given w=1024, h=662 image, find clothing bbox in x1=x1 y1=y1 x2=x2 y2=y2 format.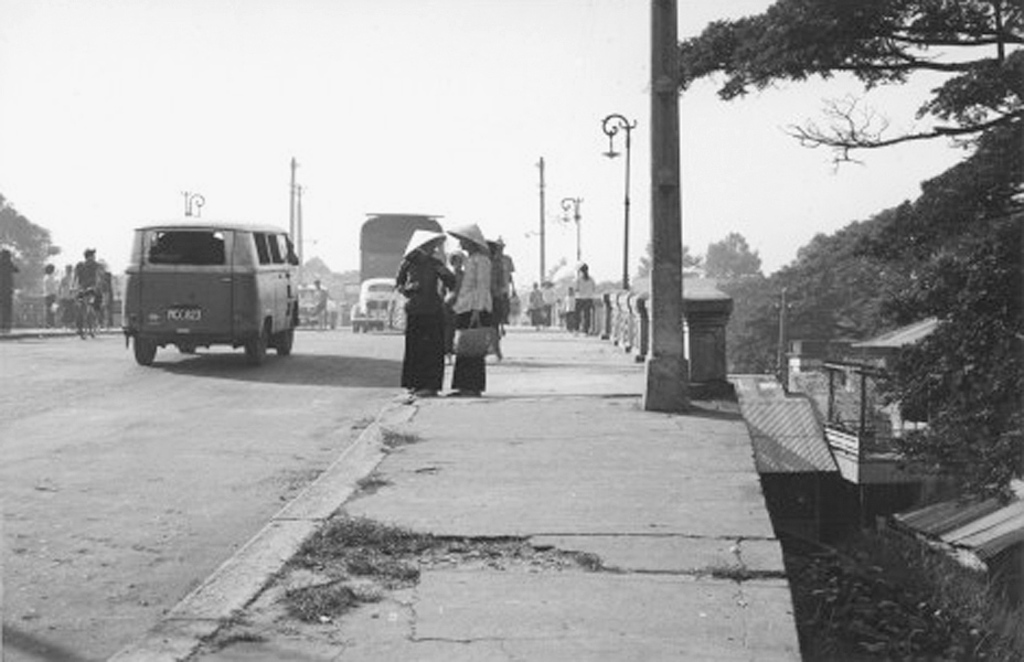
x1=39 y1=268 x2=58 y2=322.
